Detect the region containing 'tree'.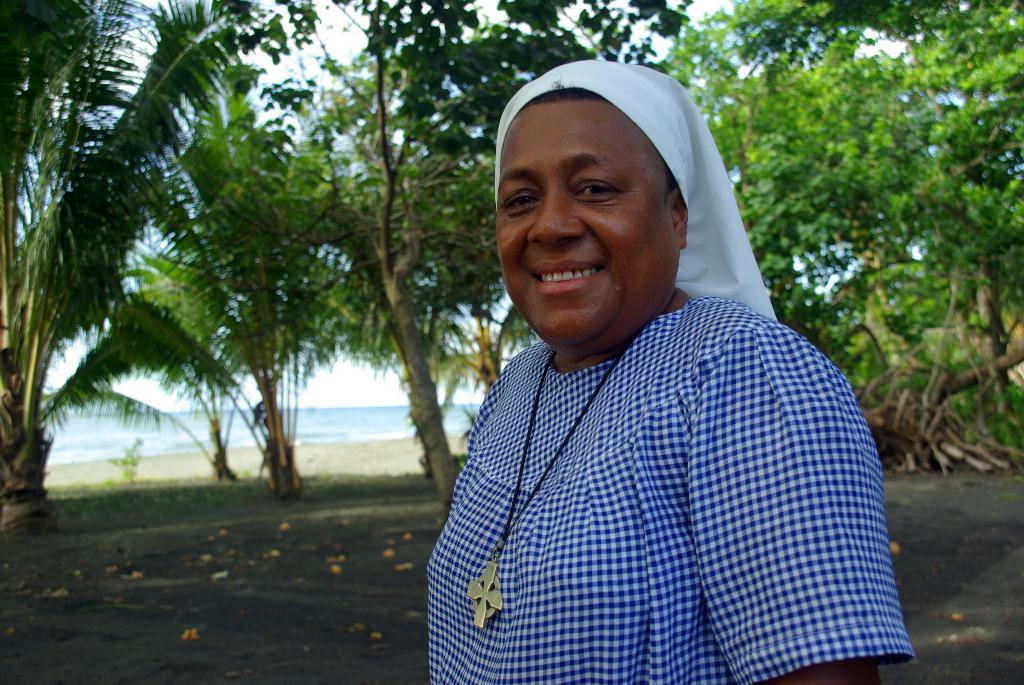
box=[147, 63, 358, 500].
